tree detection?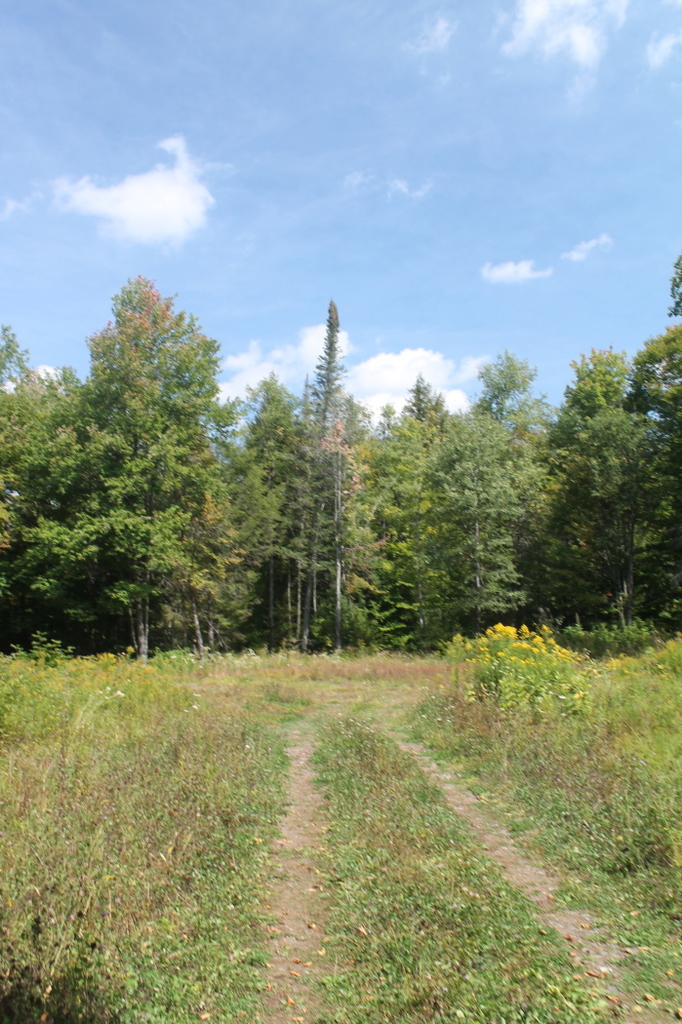
x1=517, y1=406, x2=676, y2=631
